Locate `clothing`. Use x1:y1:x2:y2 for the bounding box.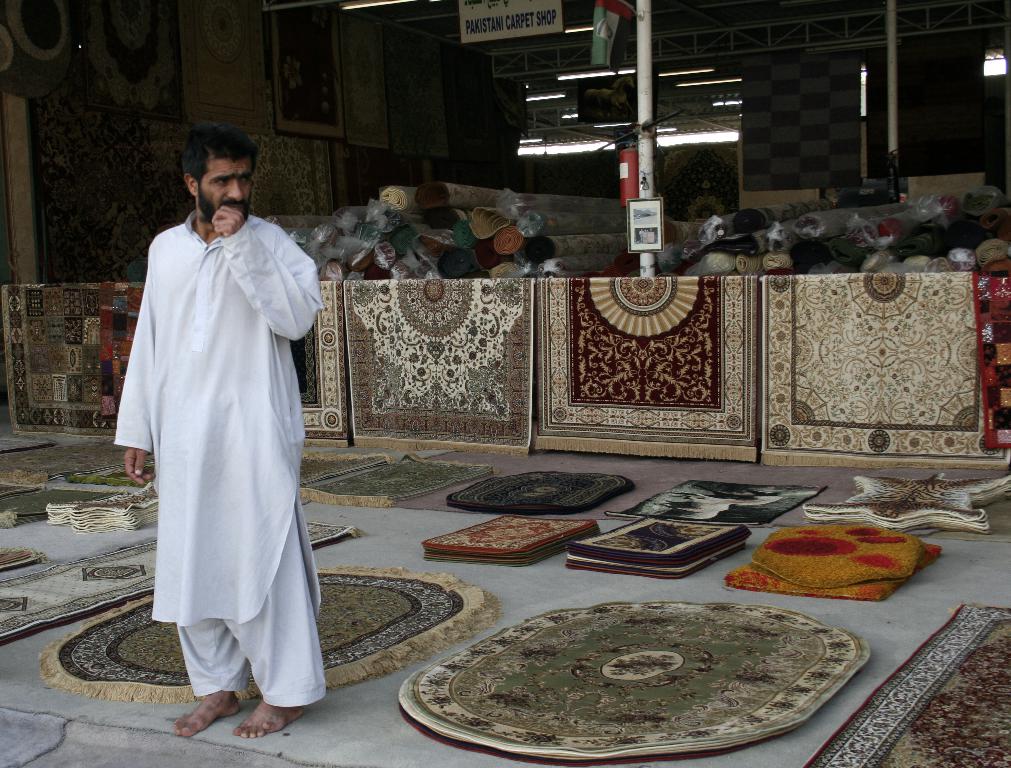
121:168:326:719.
